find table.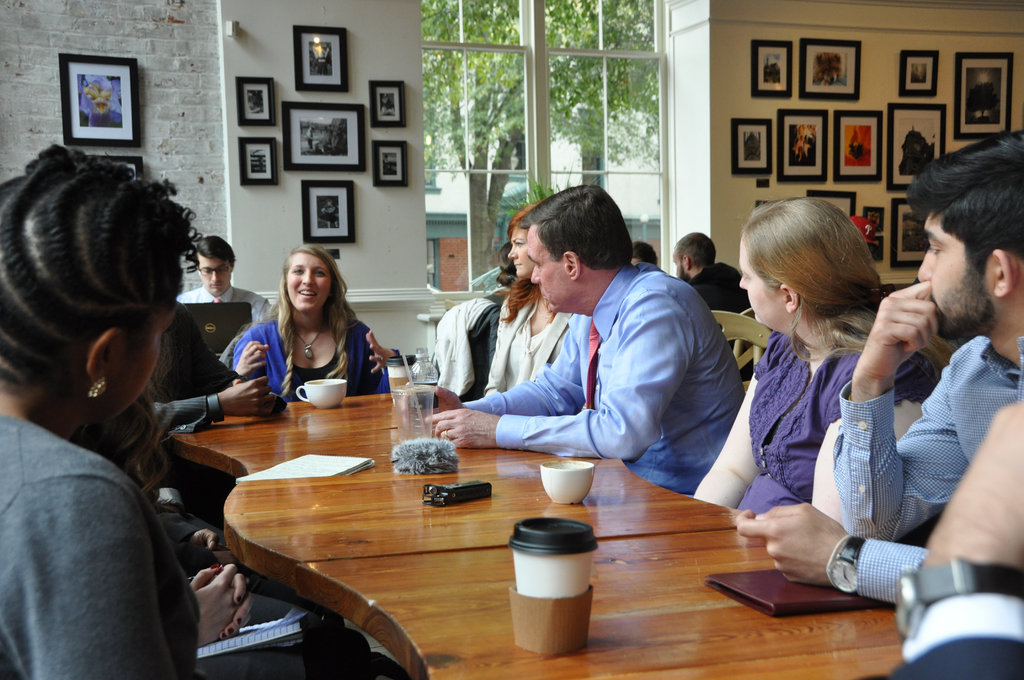
177:378:641:679.
